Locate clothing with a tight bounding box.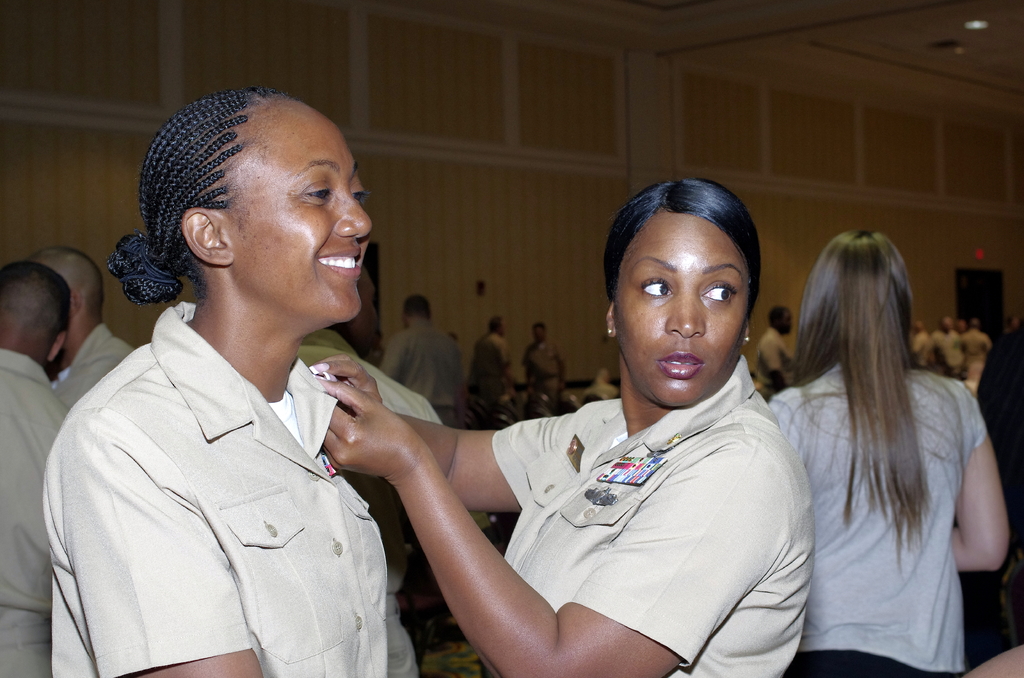
locate(0, 346, 75, 675).
